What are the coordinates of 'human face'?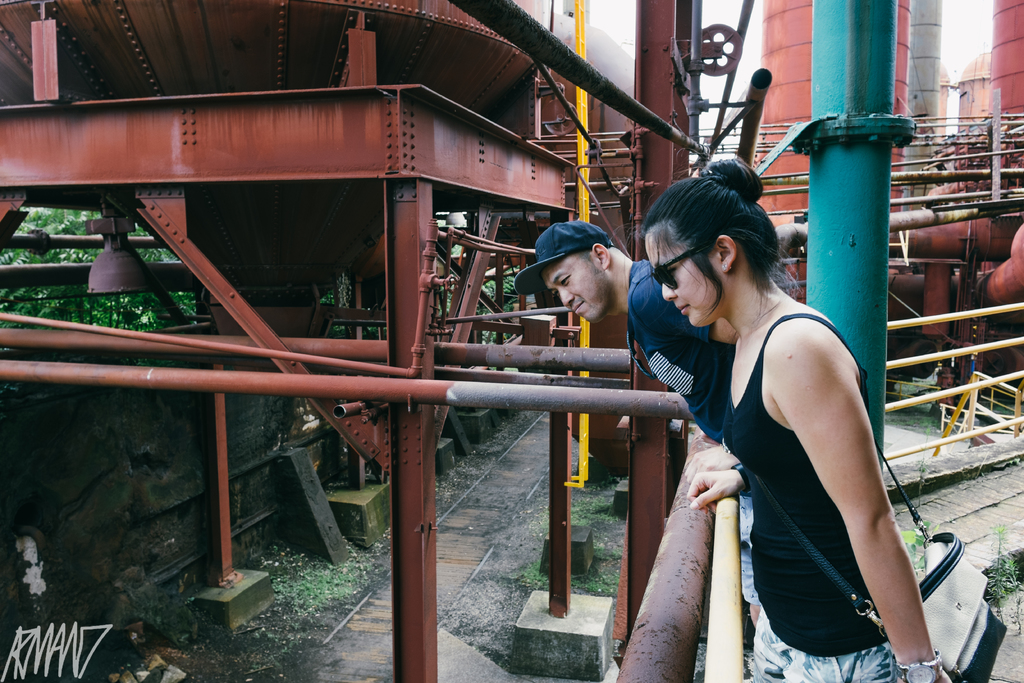
rect(540, 263, 605, 325).
